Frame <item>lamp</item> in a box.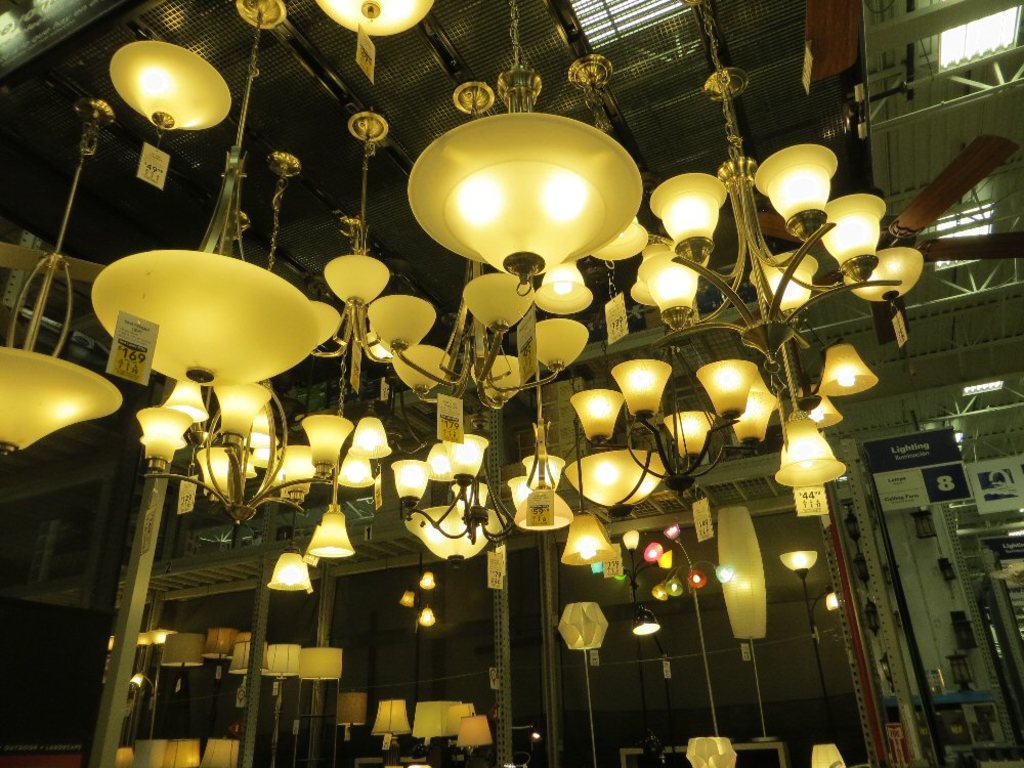
(left=278, top=449, right=331, bottom=506).
